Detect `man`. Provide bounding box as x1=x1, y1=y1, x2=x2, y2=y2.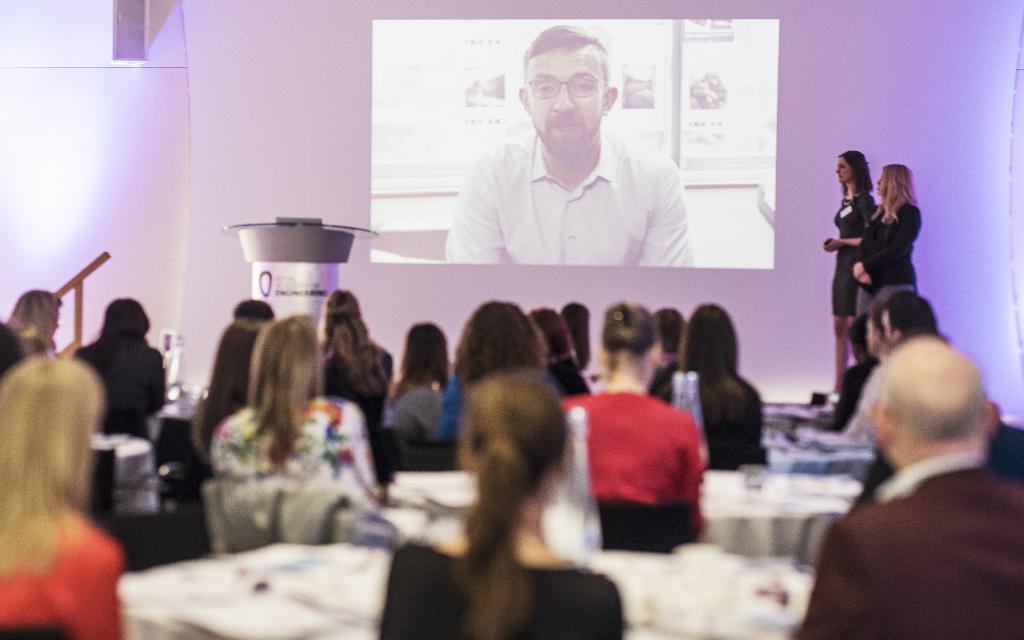
x1=862, y1=294, x2=896, y2=365.
